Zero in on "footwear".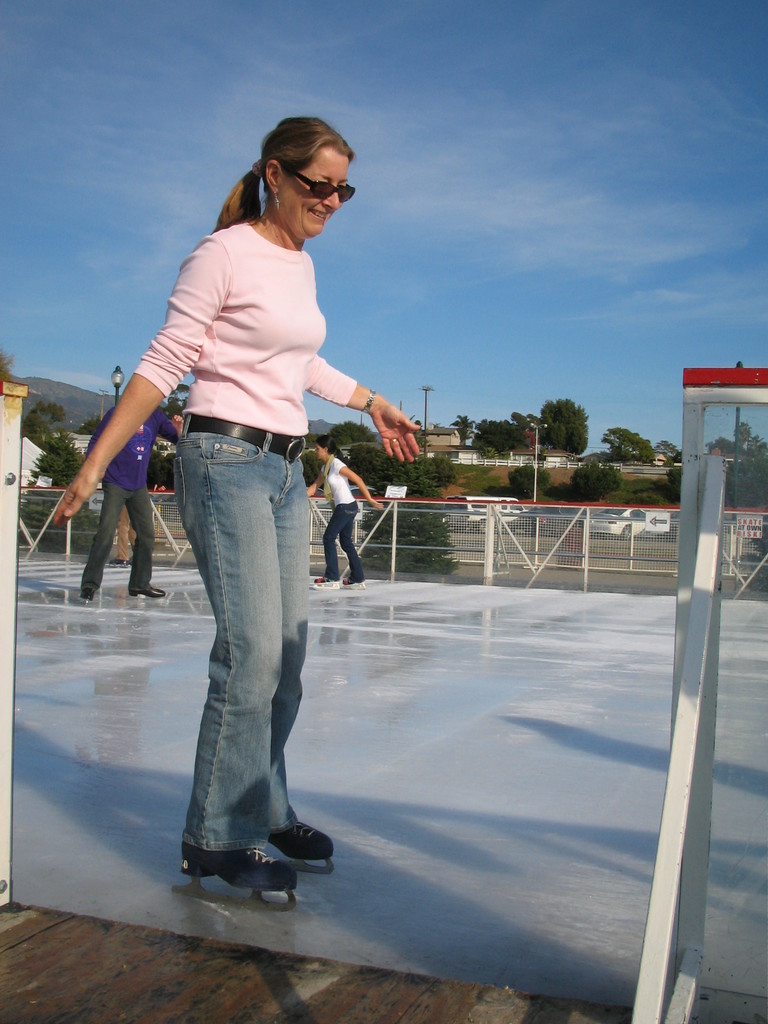
Zeroed in: 79, 582, 98, 603.
